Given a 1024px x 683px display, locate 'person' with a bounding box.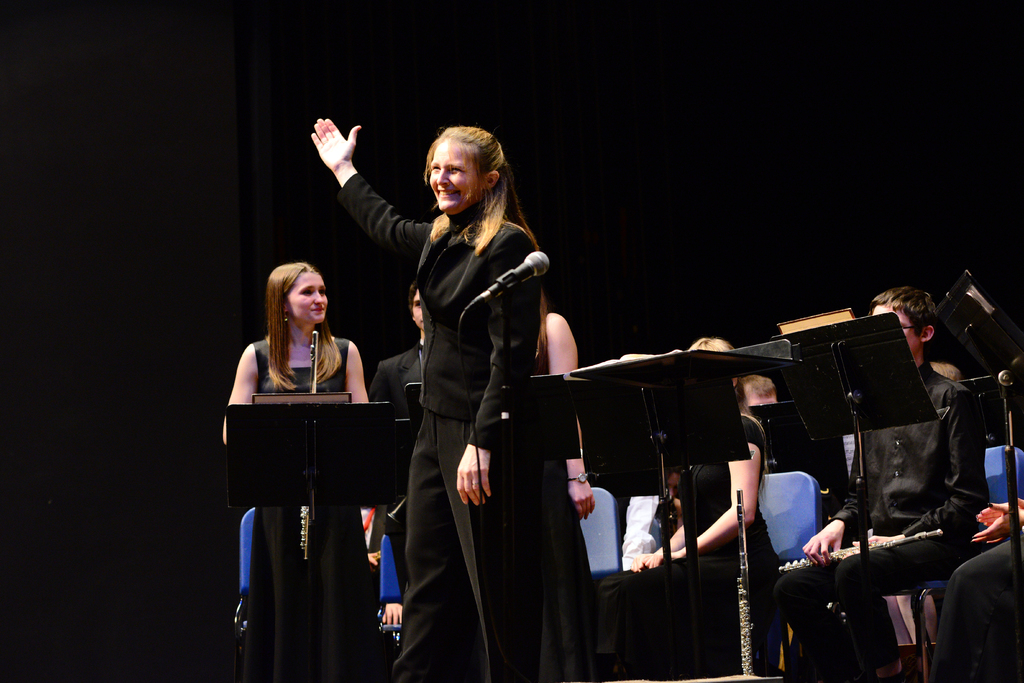
Located: locate(573, 338, 773, 681).
